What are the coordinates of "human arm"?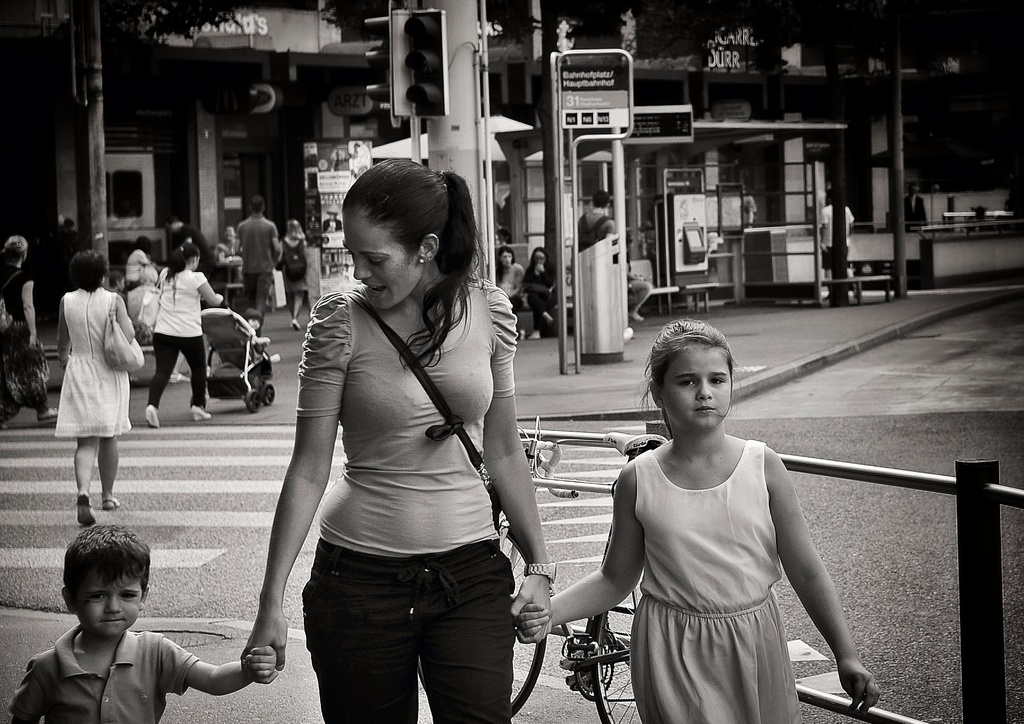
left=520, top=261, right=541, bottom=291.
